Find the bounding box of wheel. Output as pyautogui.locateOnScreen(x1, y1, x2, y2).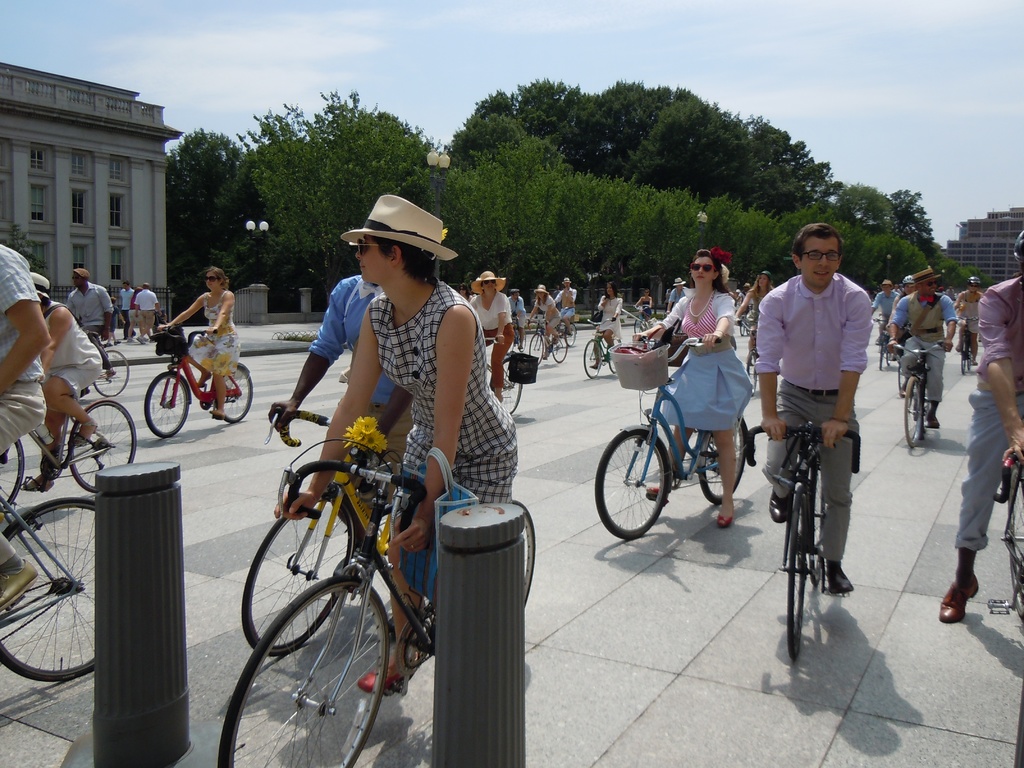
pyautogui.locateOnScreen(433, 499, 538, 618).
